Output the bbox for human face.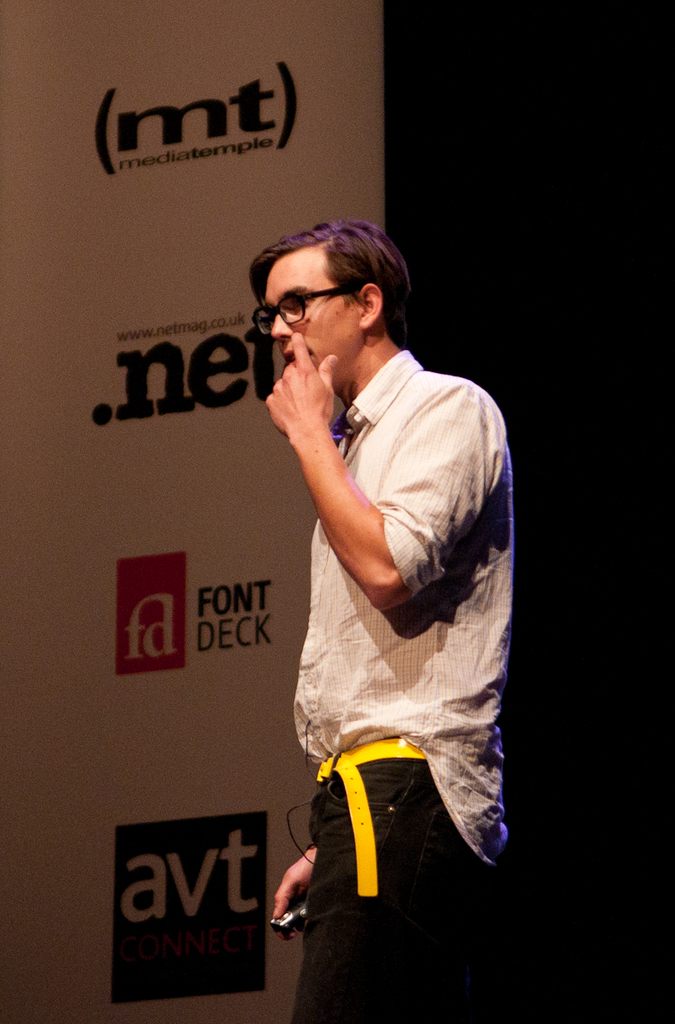
detection(264, 247, 354, 378).
